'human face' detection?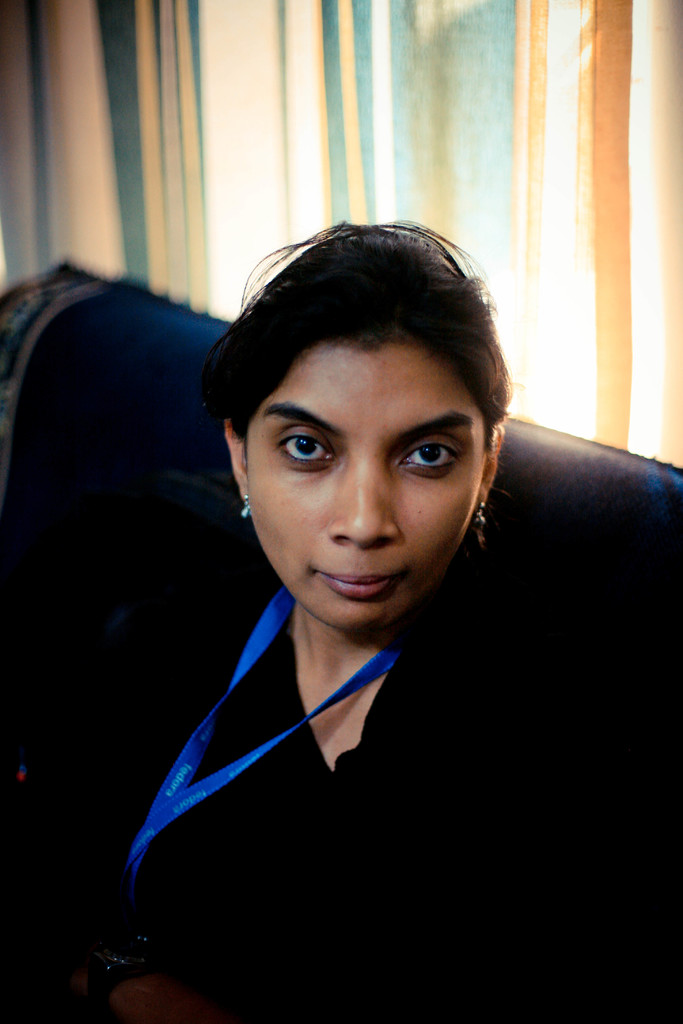
234 342 484 633
